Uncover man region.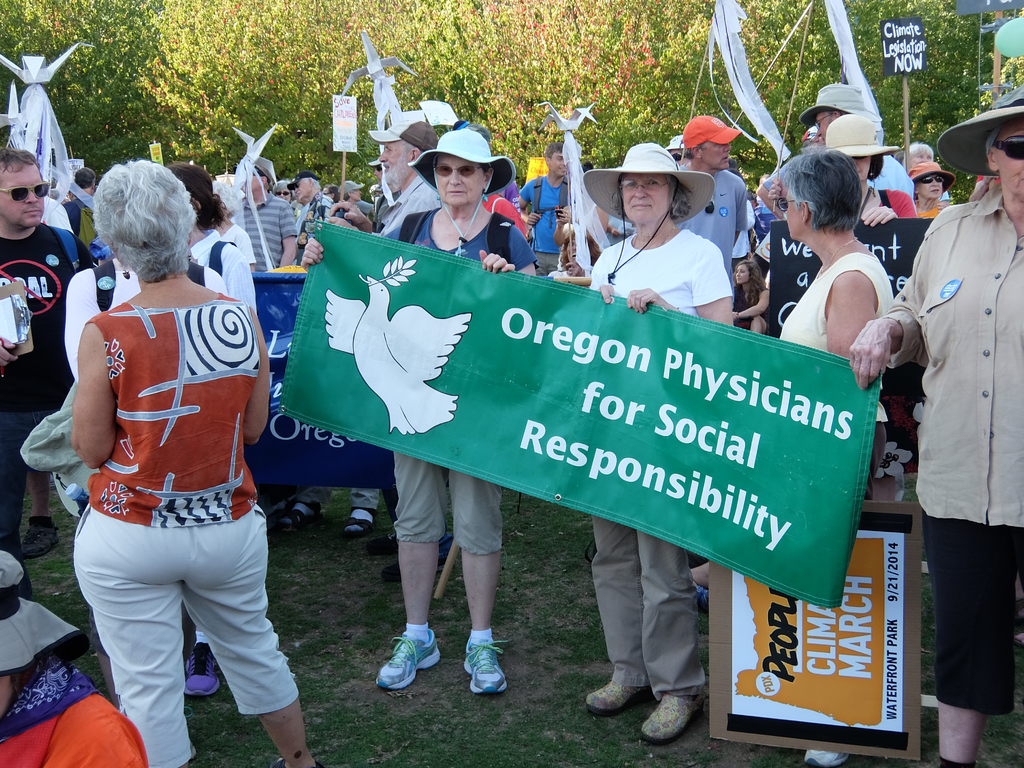
Uncovered: 516 147 576 273.
